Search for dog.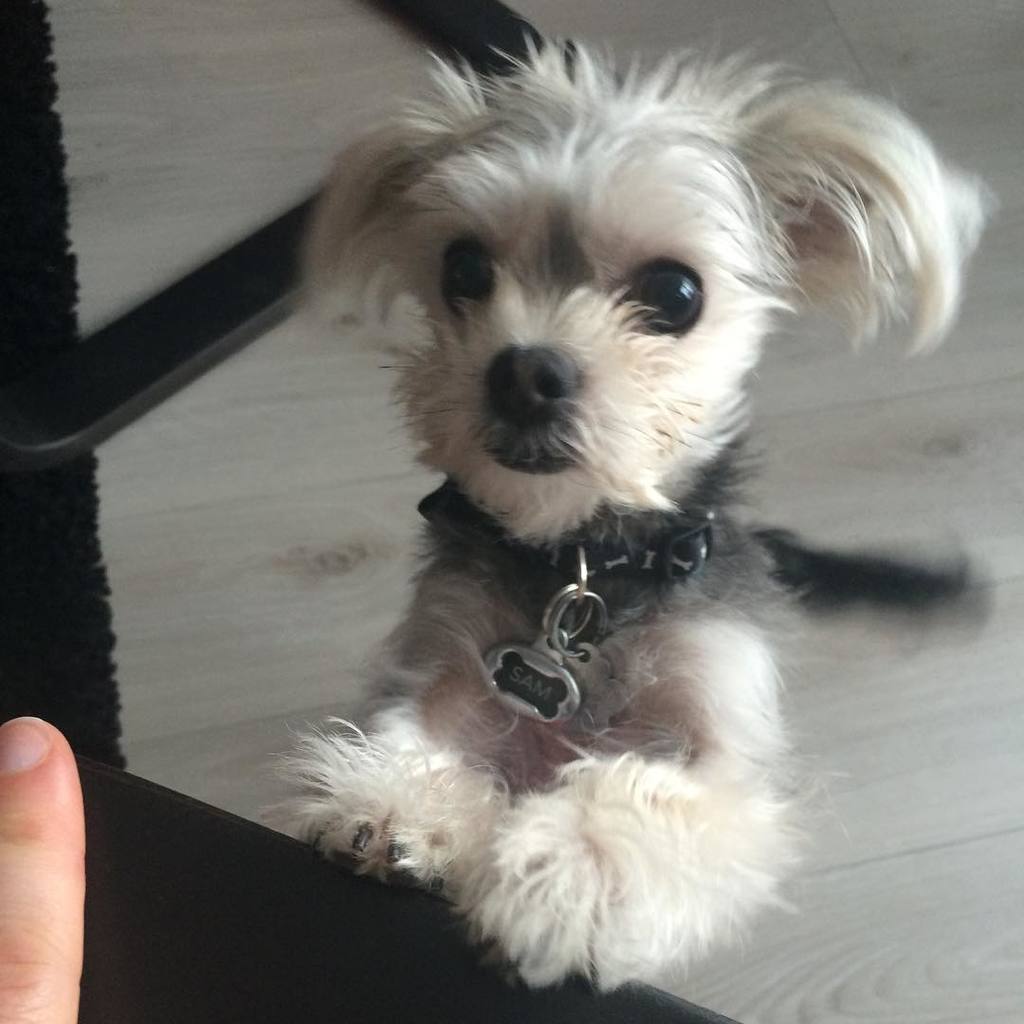
Found at 250, 22, 1010, 1002.
